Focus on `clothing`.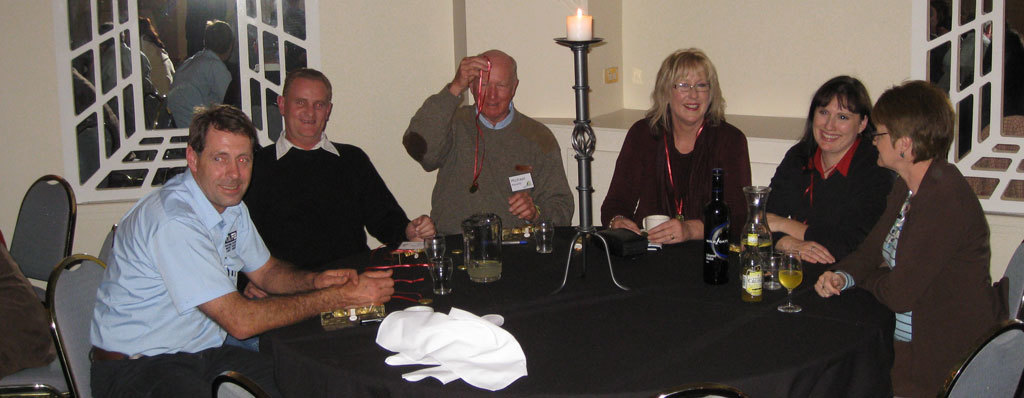
Focused at region(90, 164, 276, 397).
